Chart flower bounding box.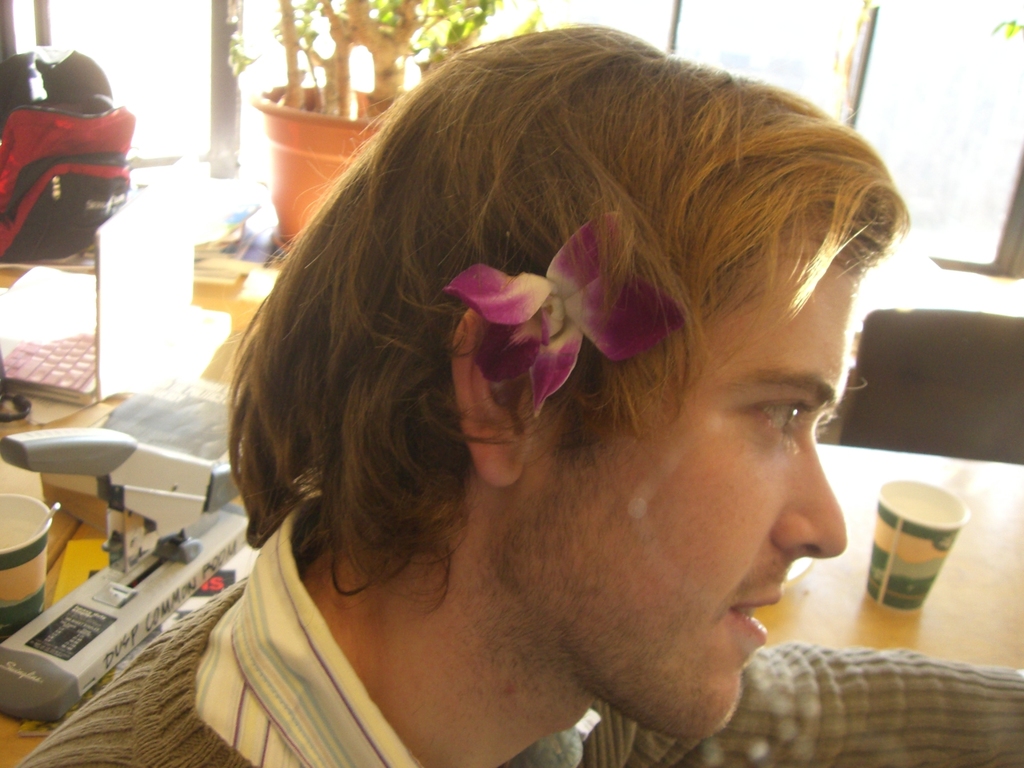
Charted: 440:203:722:443.
